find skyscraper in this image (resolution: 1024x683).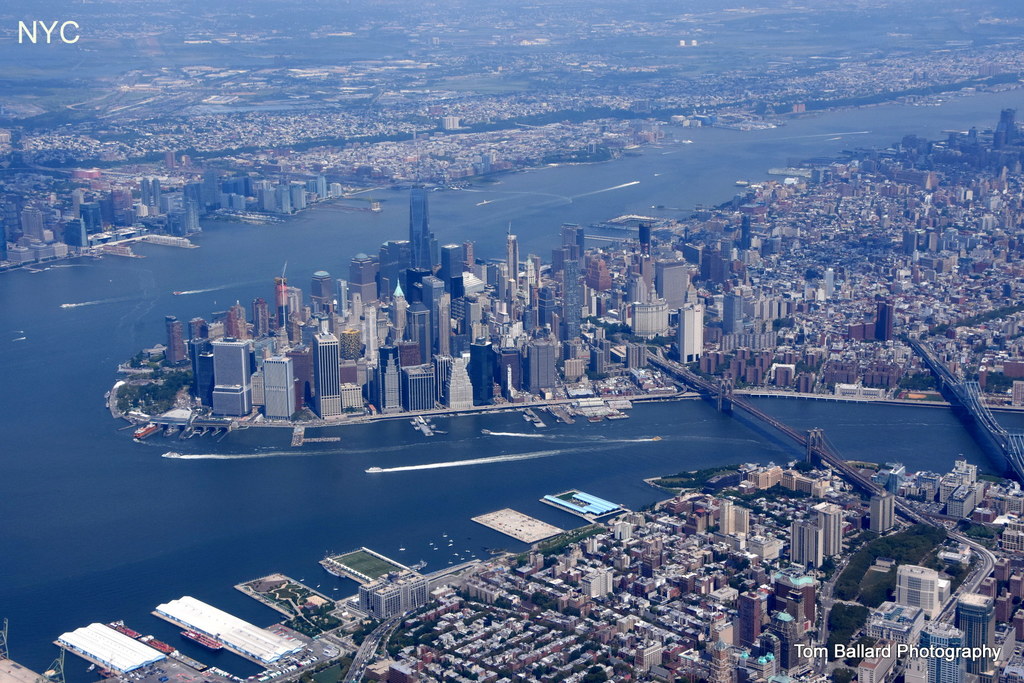
BBox(306, 267, 330, 309).
